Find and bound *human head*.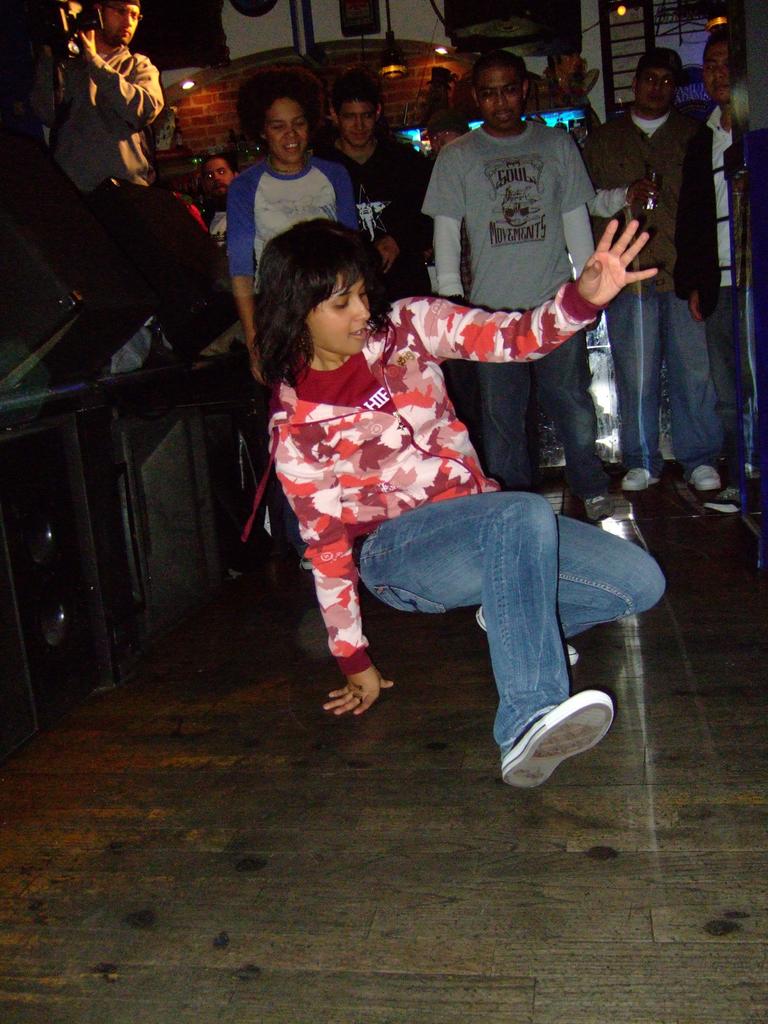
Bound: rect(319, 70, 387, 156).
